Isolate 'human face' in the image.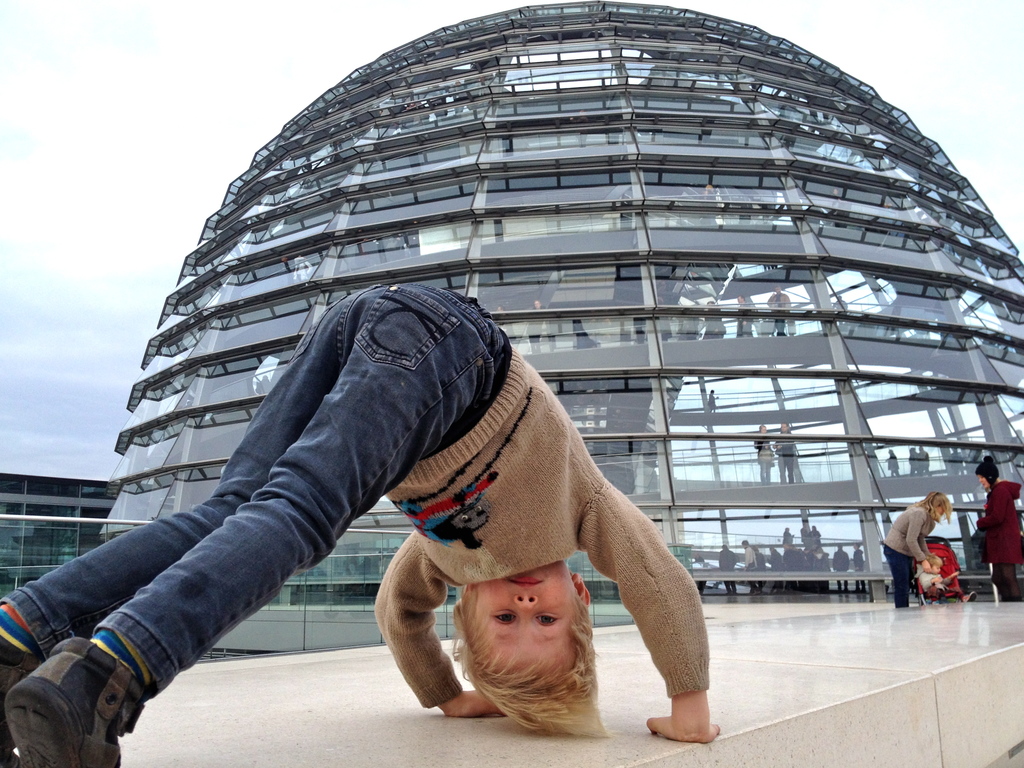
Isolated region: 975 473 990 488.
